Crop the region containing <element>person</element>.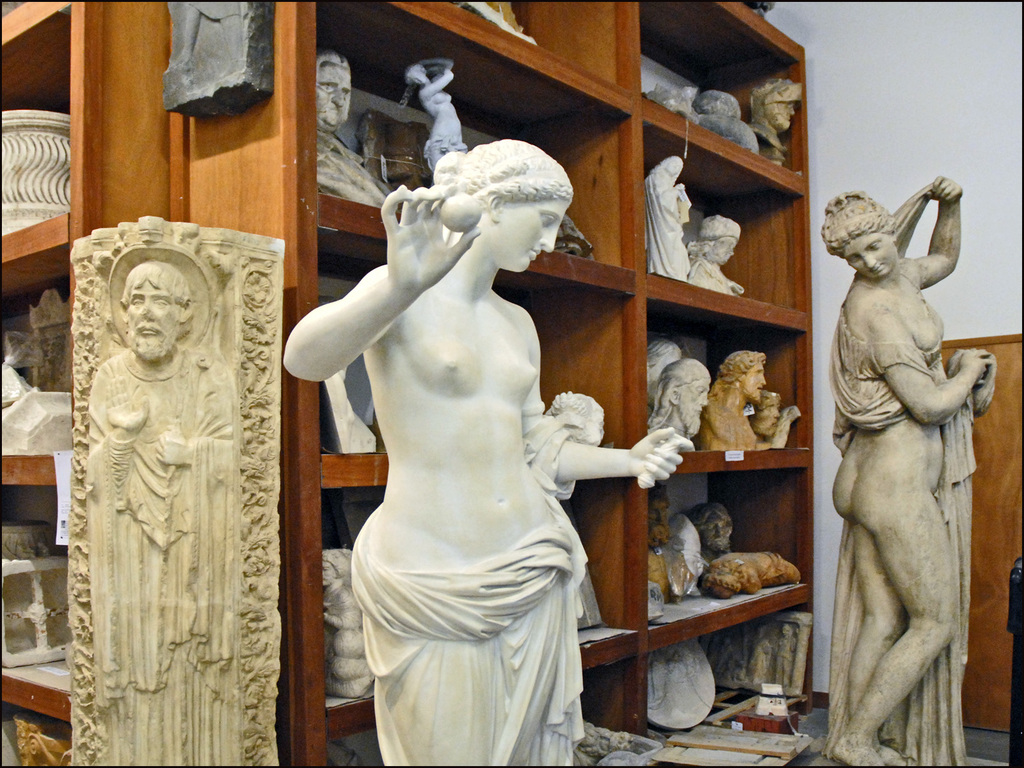
Crop region: [821,147,989,758].
